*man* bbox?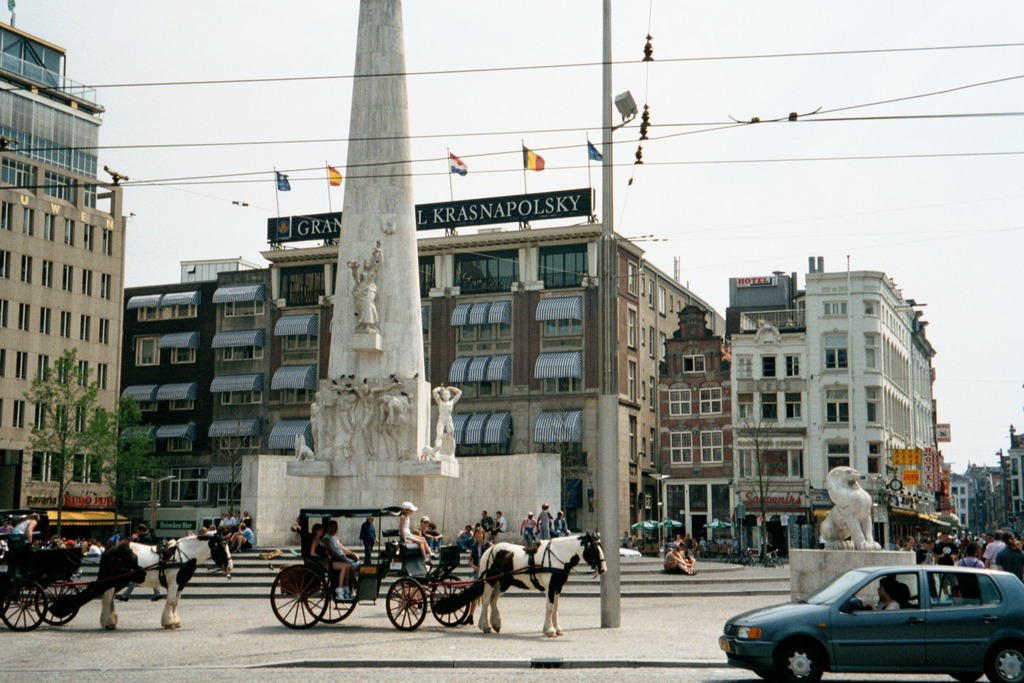
[left=456, top=525, right=473, bottom=549]
